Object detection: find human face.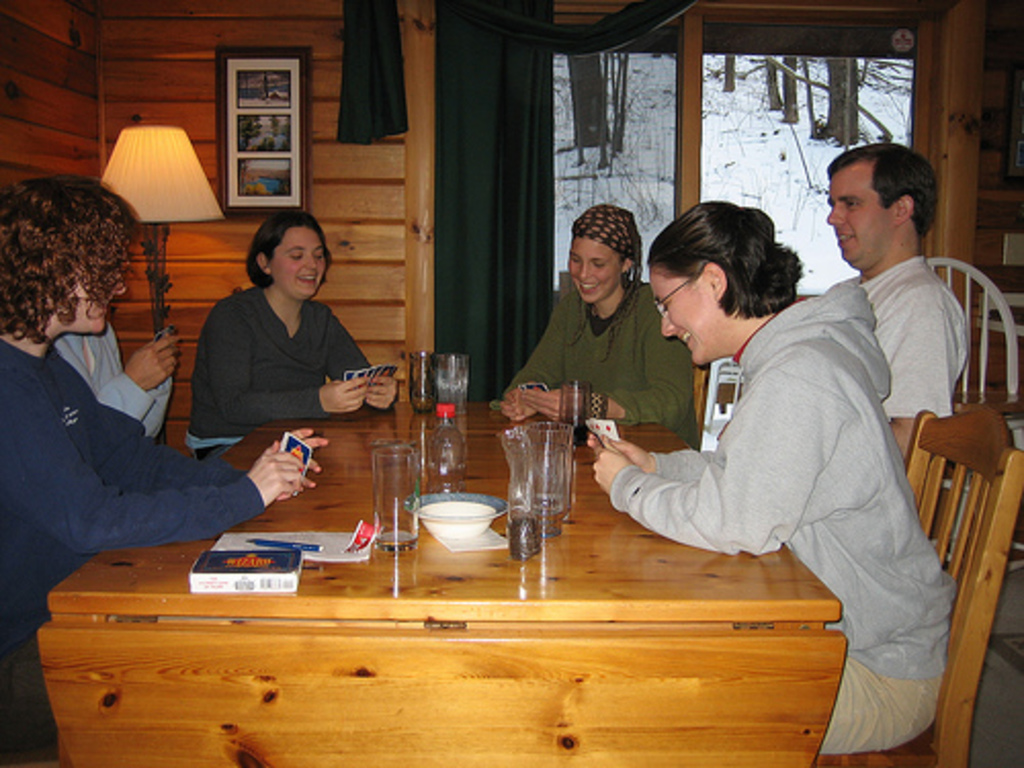
(x1=567, y1=231, x2=614, y2=299).
